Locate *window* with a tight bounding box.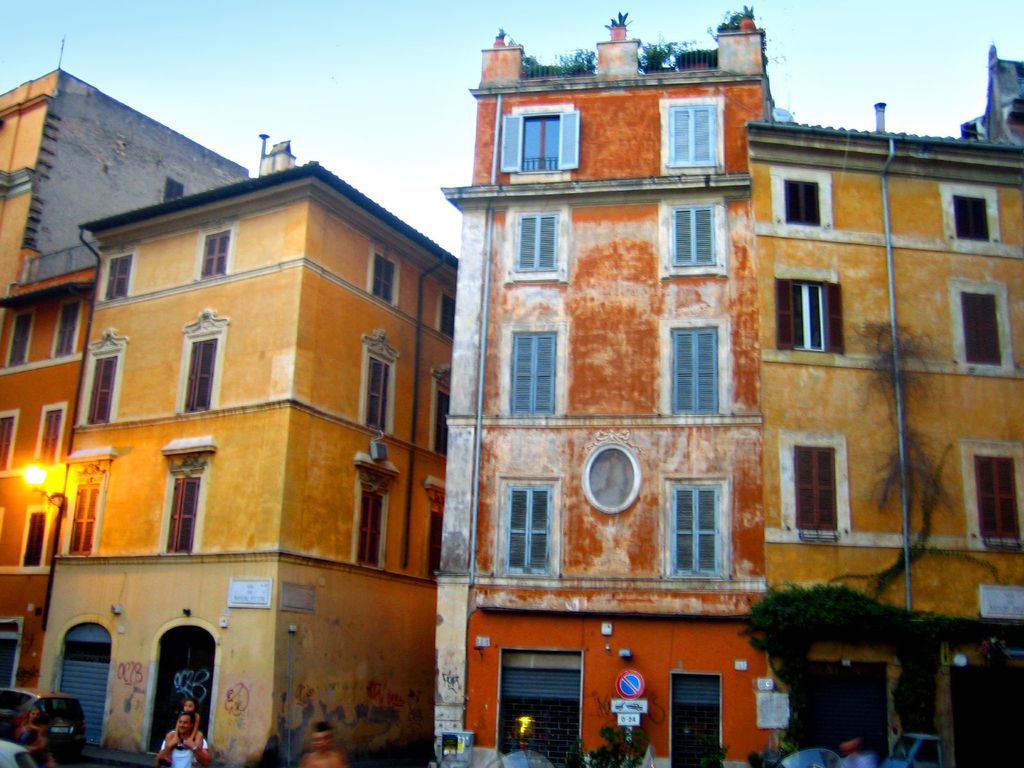
x1=659, y1=319, x2=727, y2=415.
